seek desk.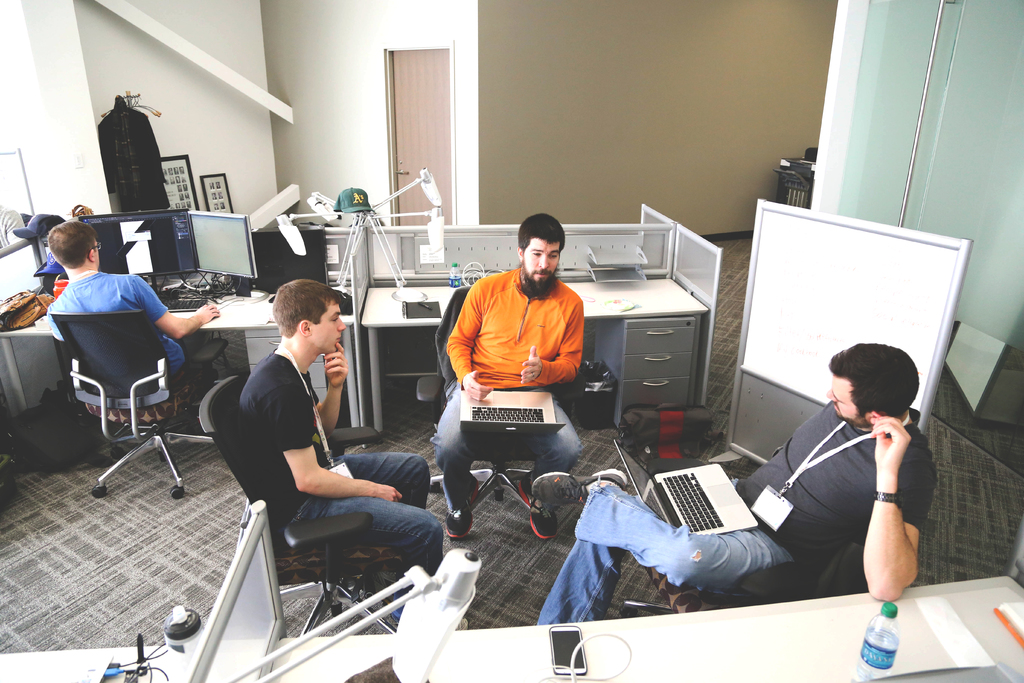
278,575,1023,682.
